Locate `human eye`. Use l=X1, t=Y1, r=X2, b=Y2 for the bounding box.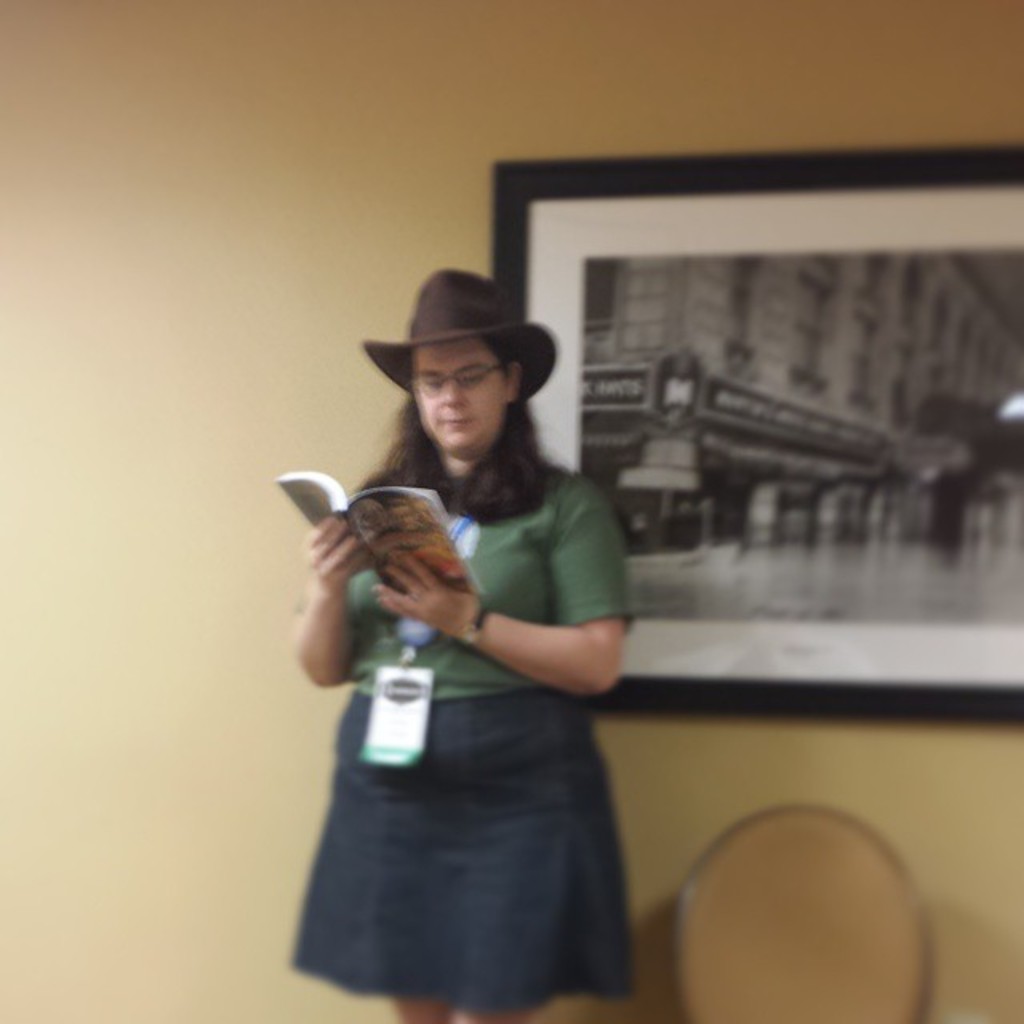
l=422, t=374, r=445, b=390.
